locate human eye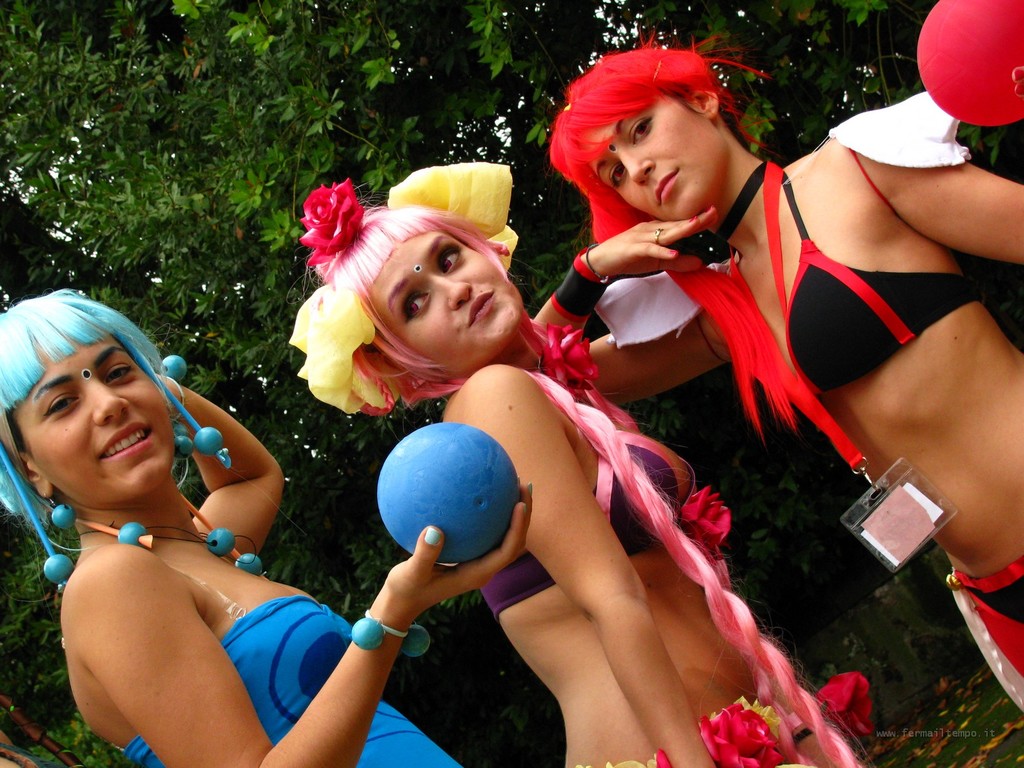
(402,291,429,333)
